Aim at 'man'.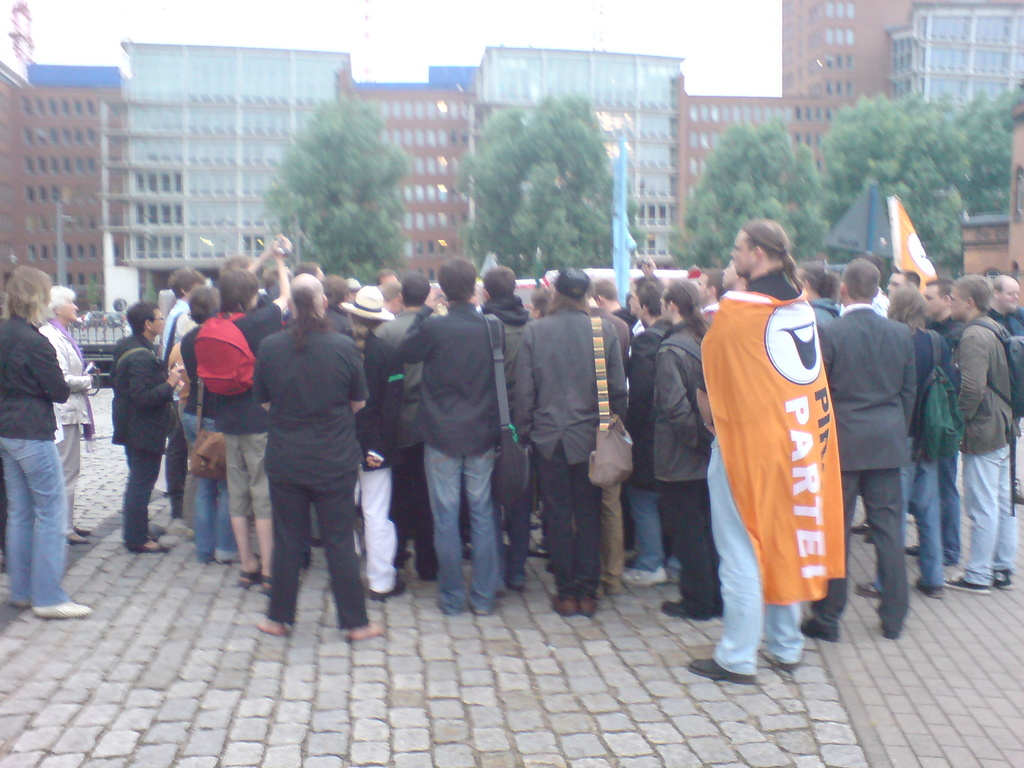
Aimed at (left=788, top=261, right=845, bottom=324).
